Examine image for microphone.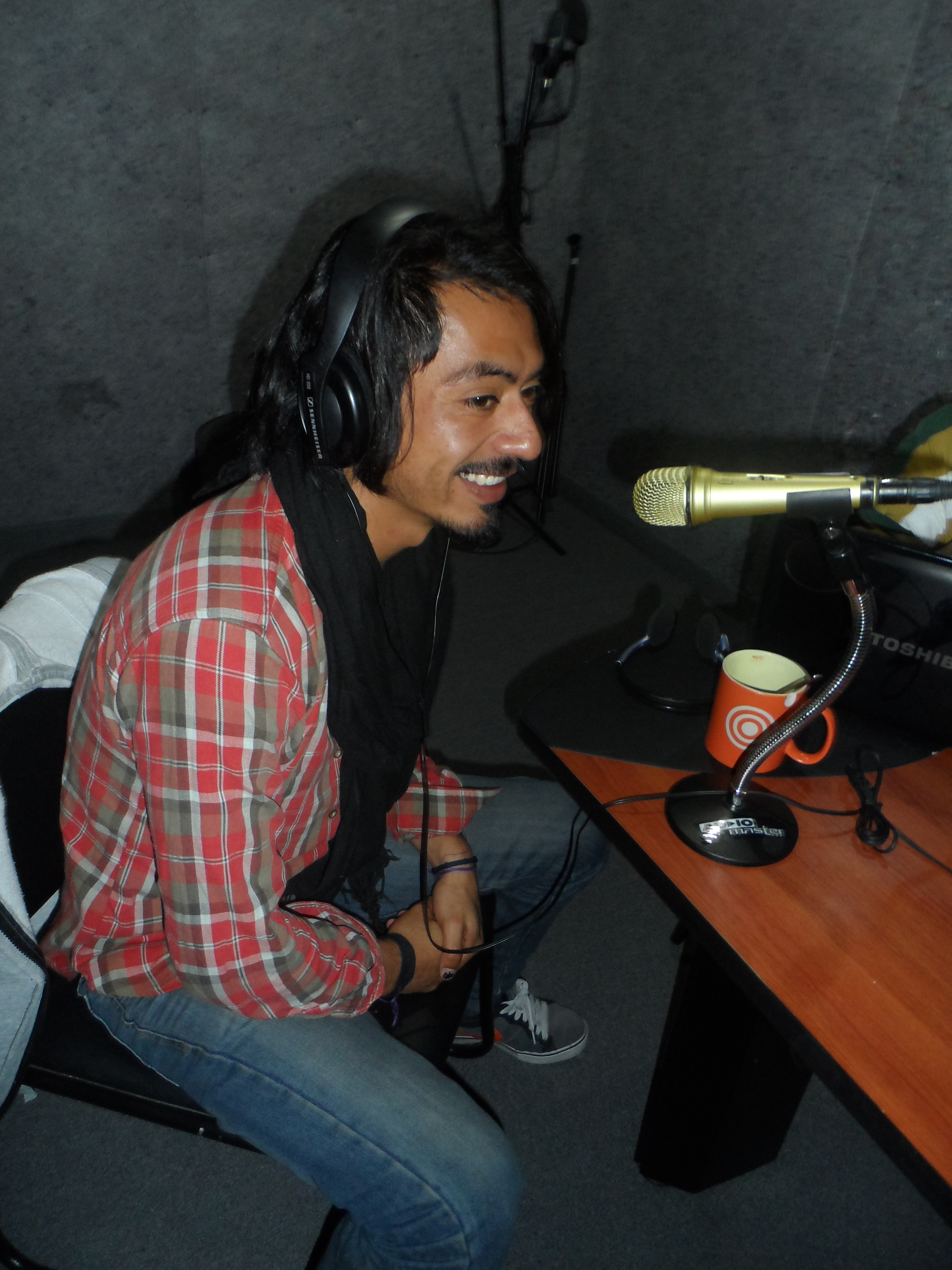
Examination result: [181, 129, 276, 165].
